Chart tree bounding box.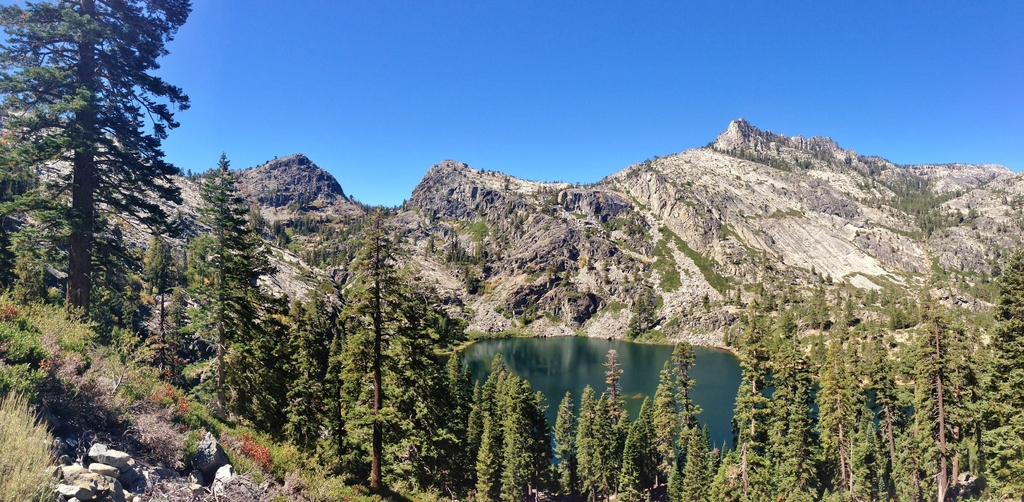
Charted: {"x1": 631, "y1": 350, "x2": 682, "y2": 501}.
